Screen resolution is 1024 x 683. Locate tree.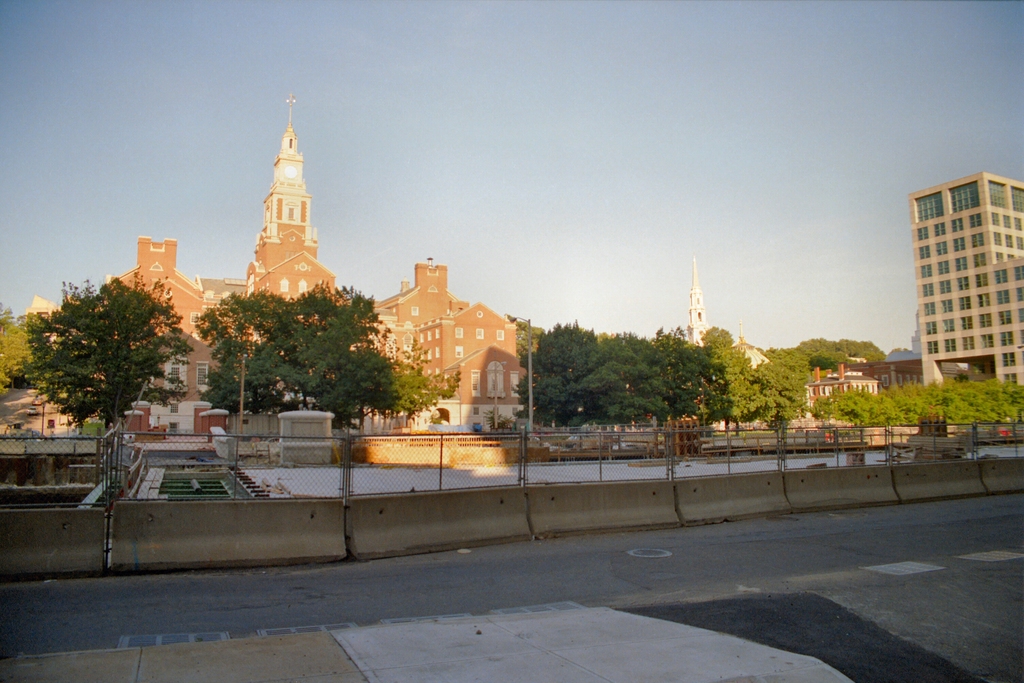
<region>185, 278, 458, 451</region>.
